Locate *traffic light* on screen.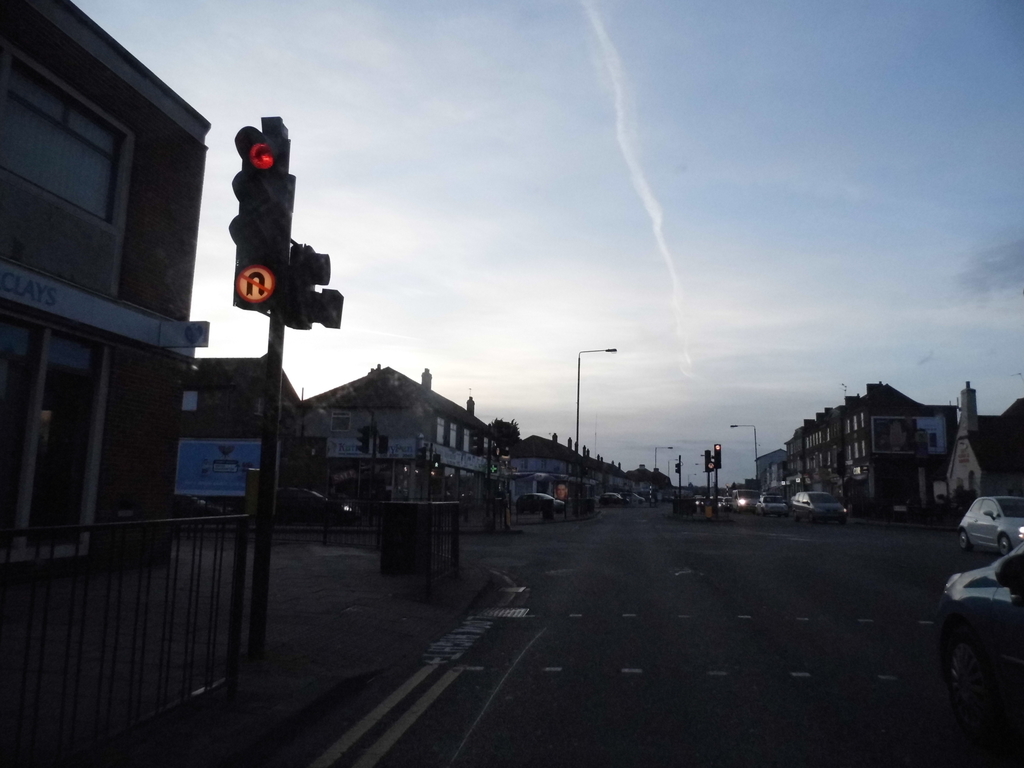
On screen at 716,444,722,468.
